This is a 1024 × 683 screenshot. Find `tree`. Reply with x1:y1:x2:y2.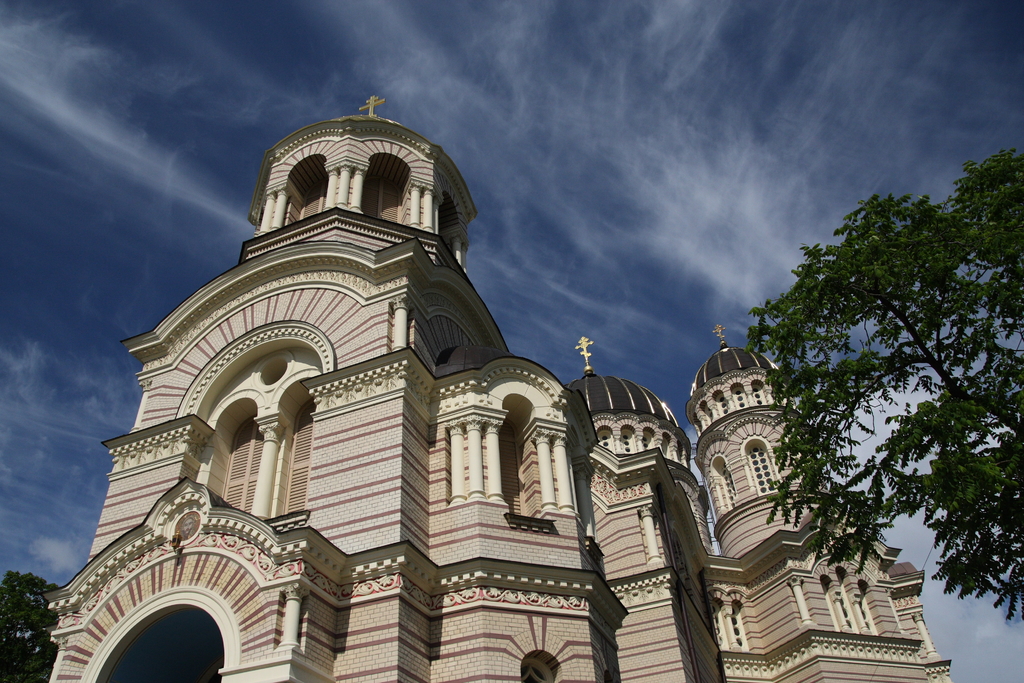
718:195:1012:621.
